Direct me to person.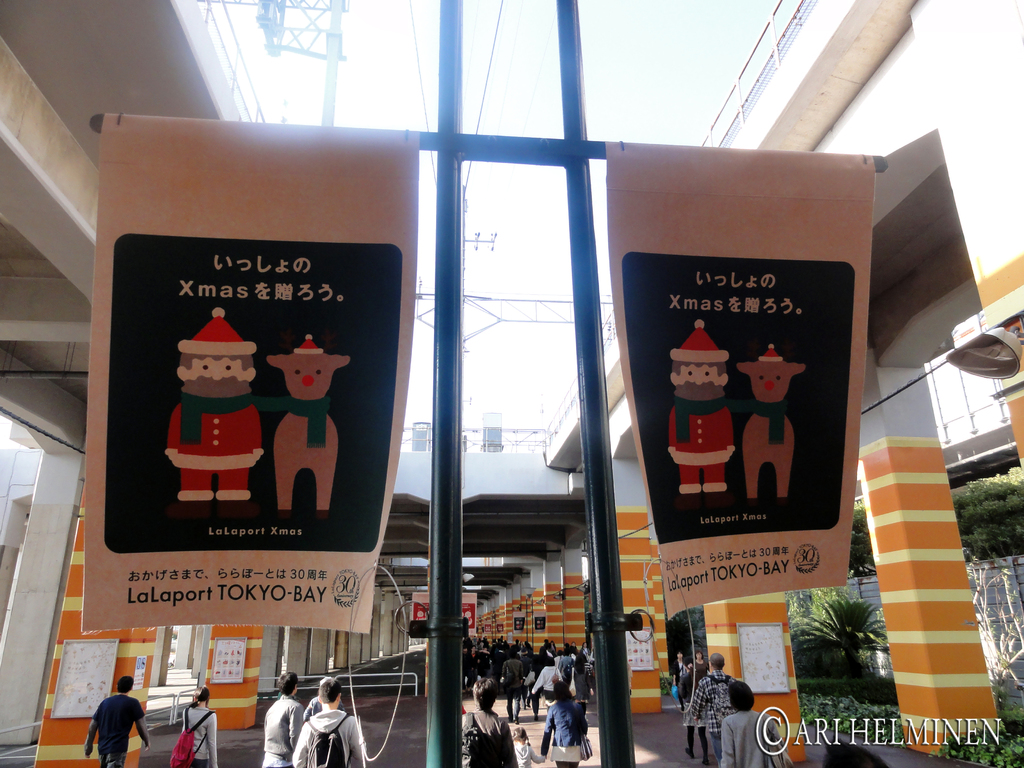
Direction: <bbox>181, 684, 221, 767</bbox>.
